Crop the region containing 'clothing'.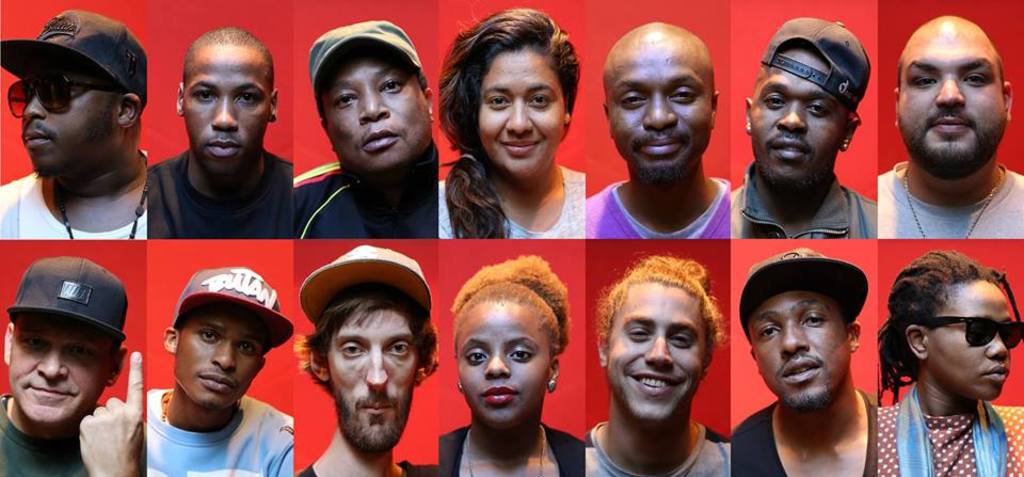
Crop region: region(581, 423, 731, 476).
